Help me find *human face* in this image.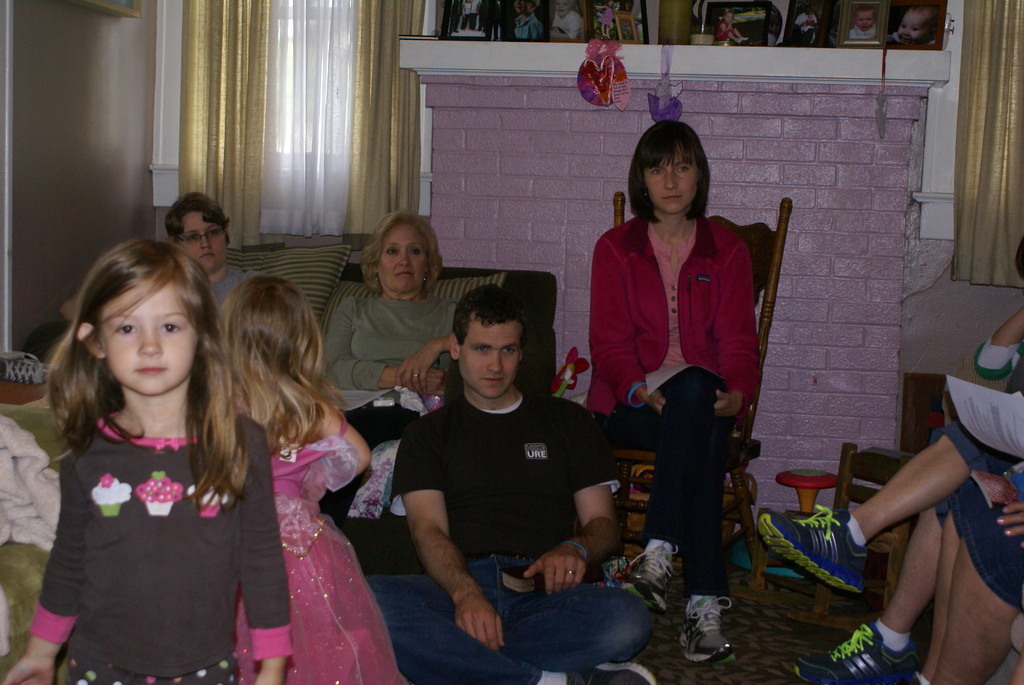
Found it: pyautogui.locateOnScreen(461, 316, 519, 398).
